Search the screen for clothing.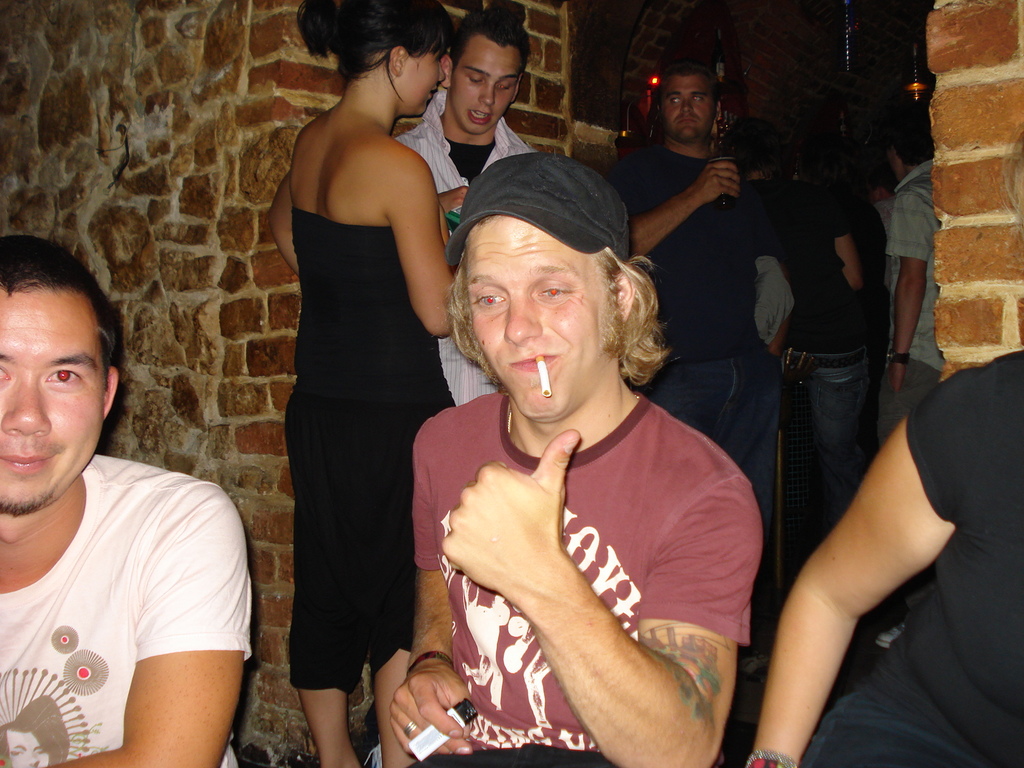
Found at 799,190,897,493.
